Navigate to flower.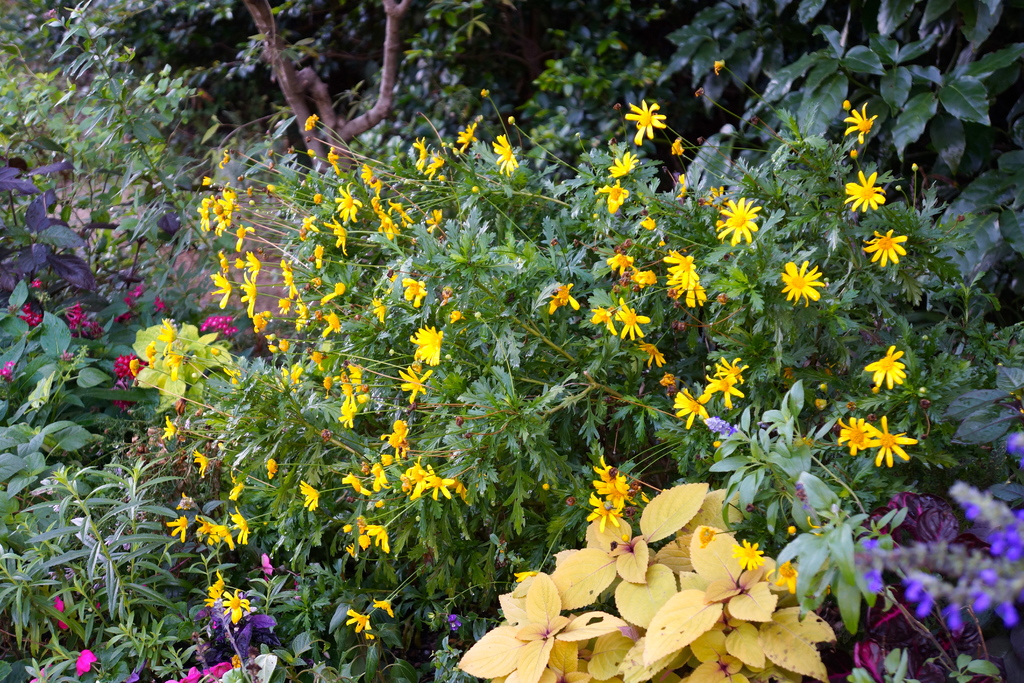
Navigation target: [left=778, top=258, right=822, bottom=309].
